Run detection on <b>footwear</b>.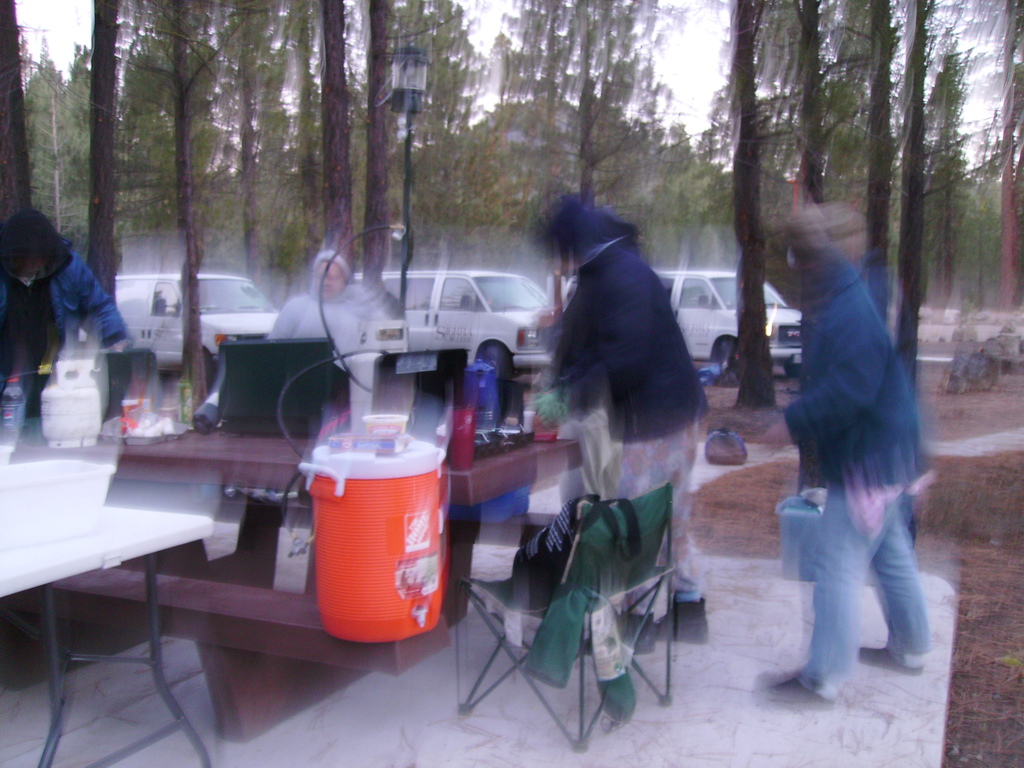
Result: 850,646,922,673.
